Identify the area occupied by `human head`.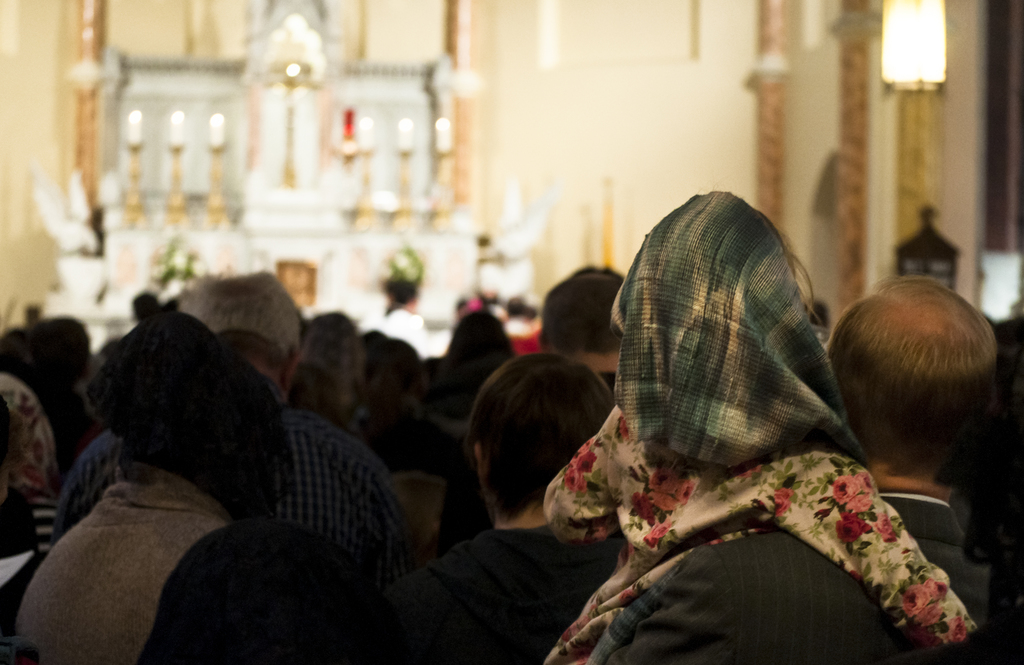
Area: l=470, t=351, r=624, b=530.
